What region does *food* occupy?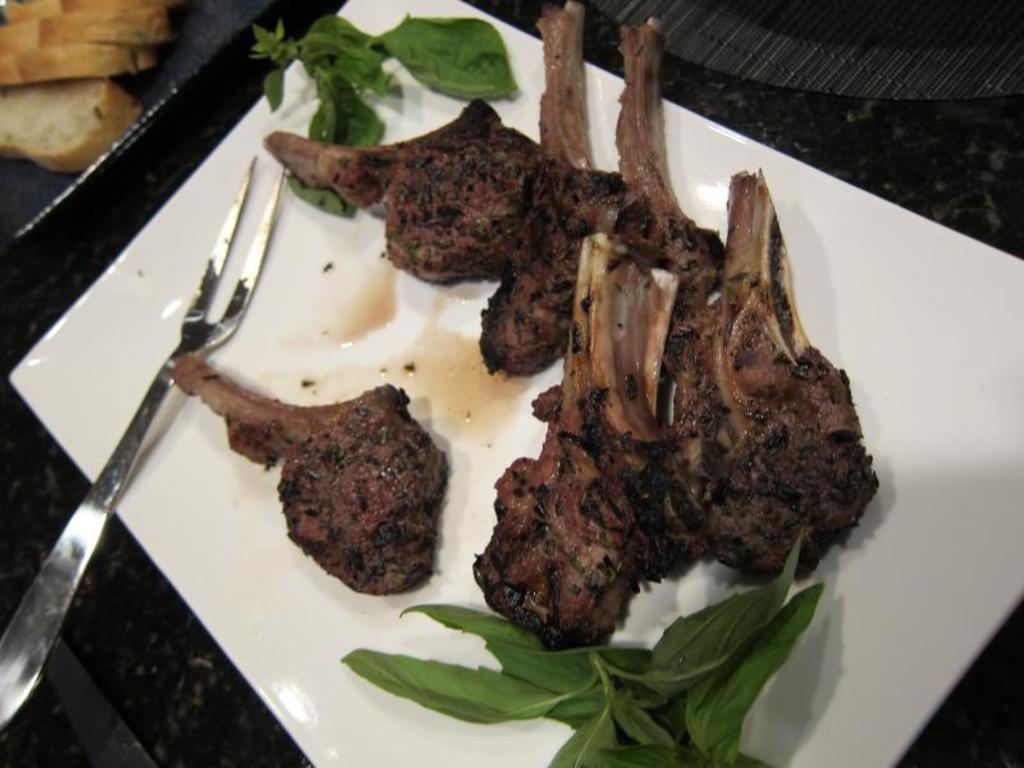
[614, 18, 722, 384].
